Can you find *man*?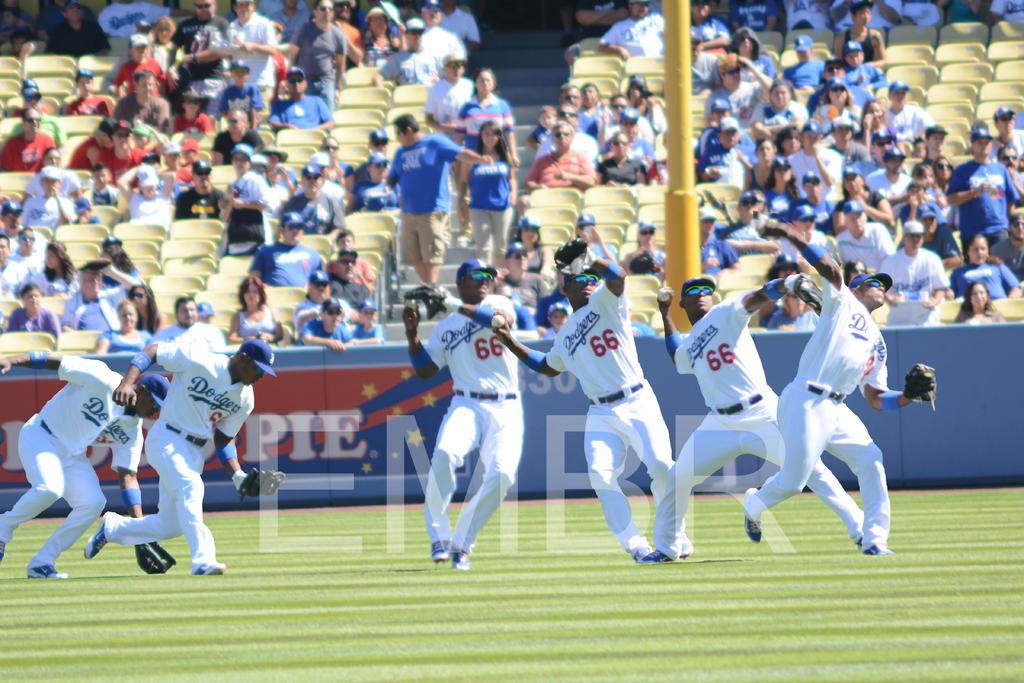
Yes, bounding box: [x1=403, y1=260, x2=525, y2=570].
